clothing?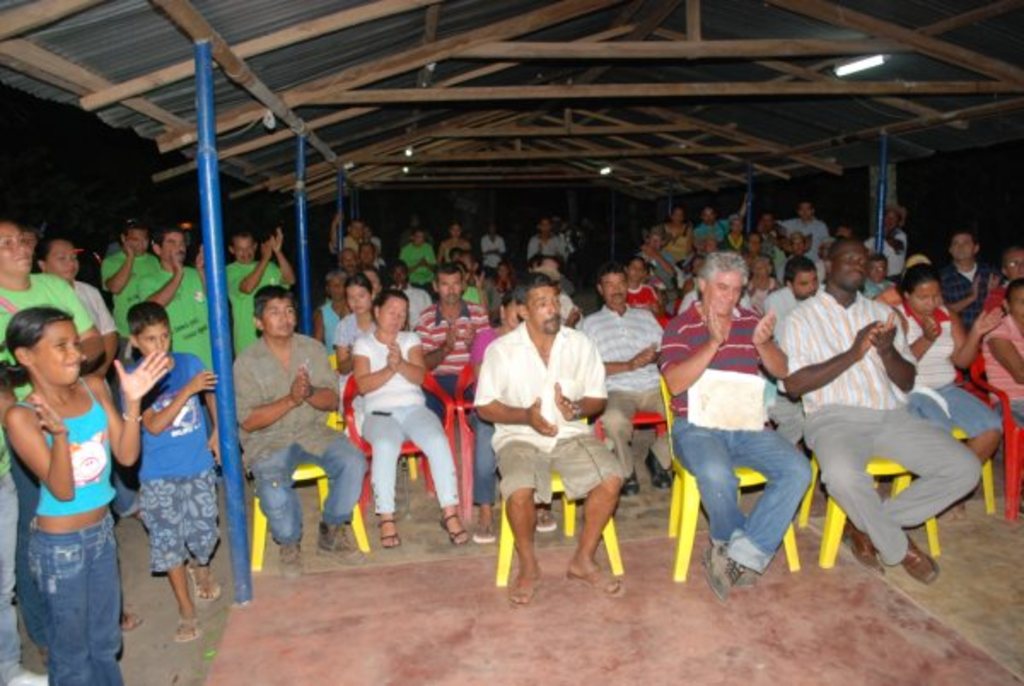
<box>225,258,287,355</box>
